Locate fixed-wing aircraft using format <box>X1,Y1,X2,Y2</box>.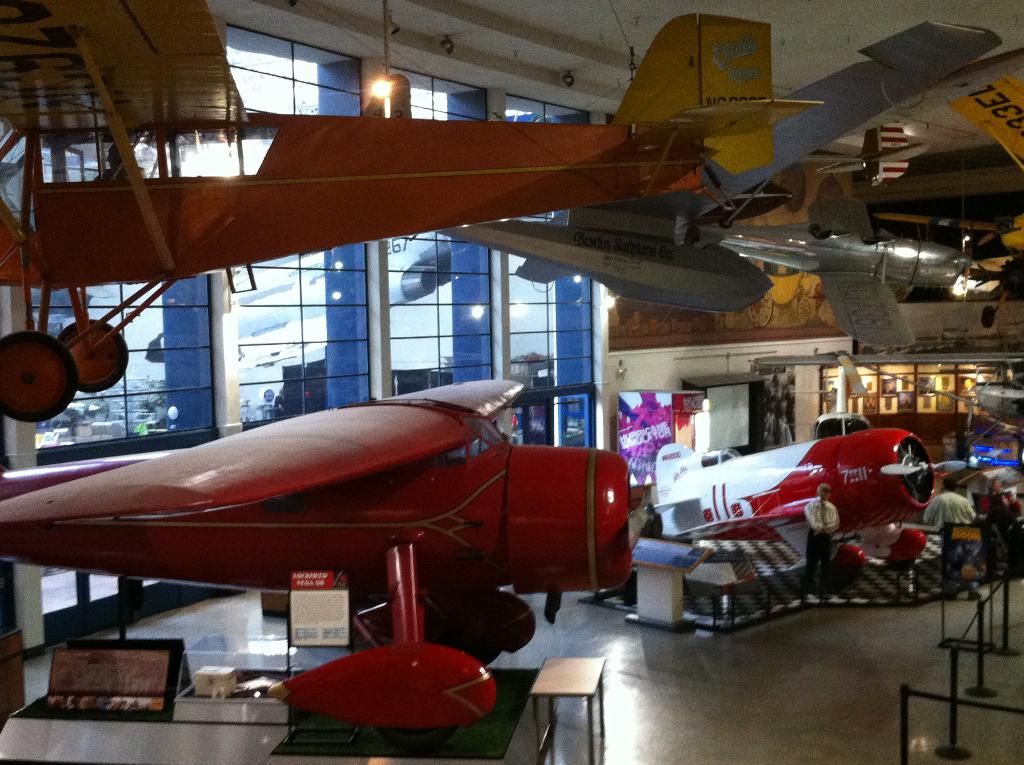
<box>0,0,810,413</box>.
